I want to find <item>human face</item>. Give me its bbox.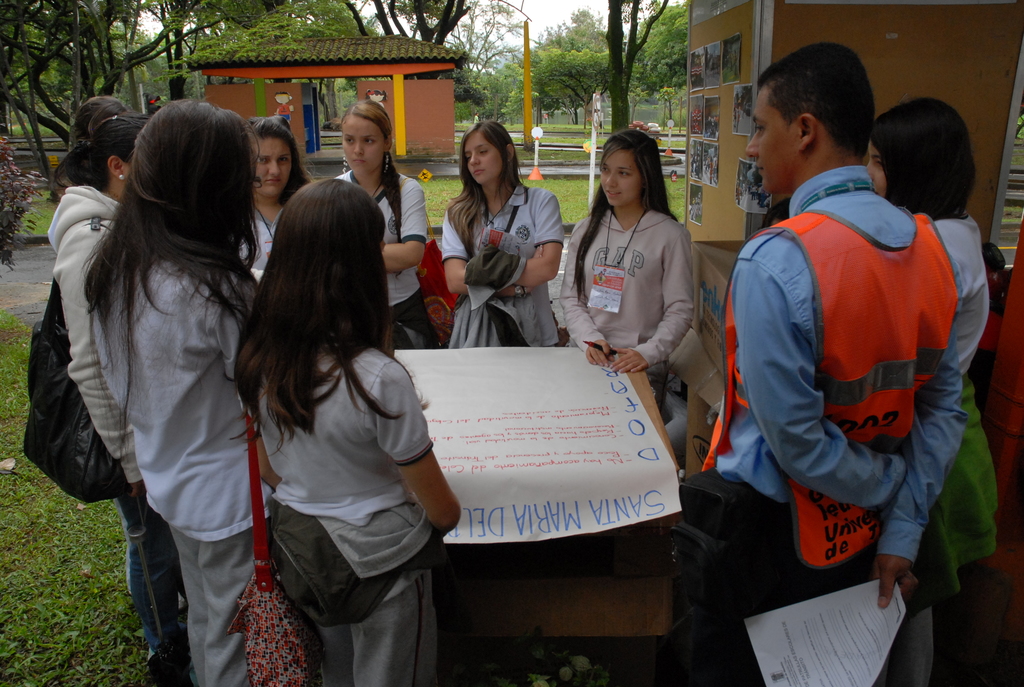
Rect(747, 86, 796, 198).
